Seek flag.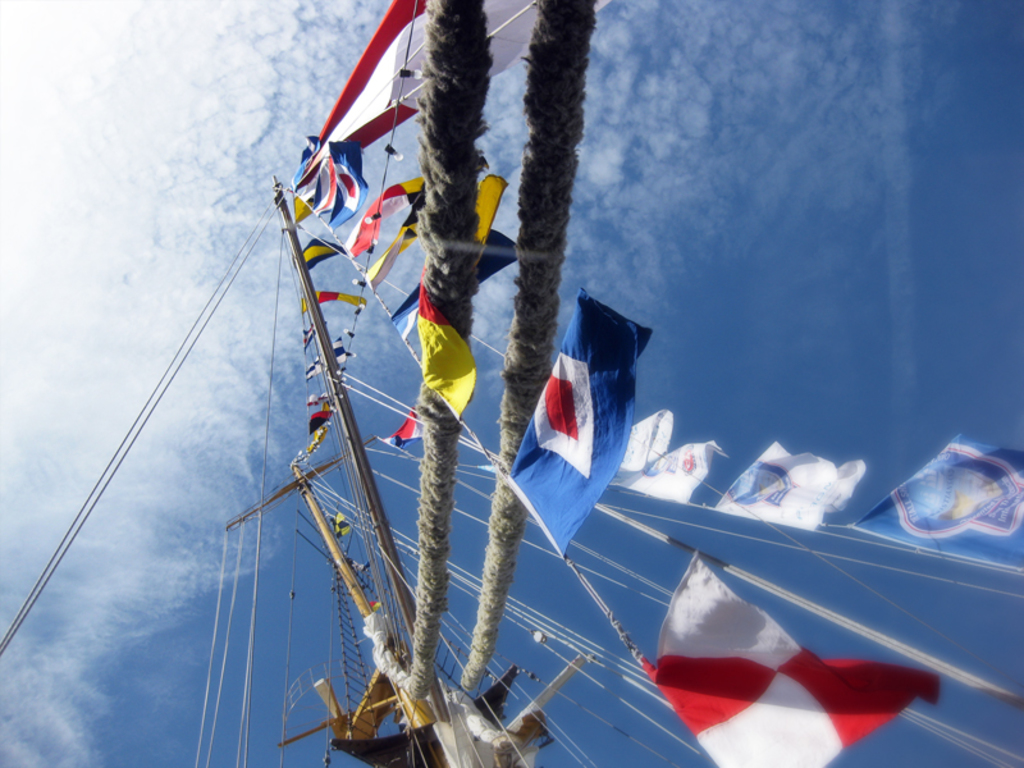
bbox=(468, 221, 529, 279).
